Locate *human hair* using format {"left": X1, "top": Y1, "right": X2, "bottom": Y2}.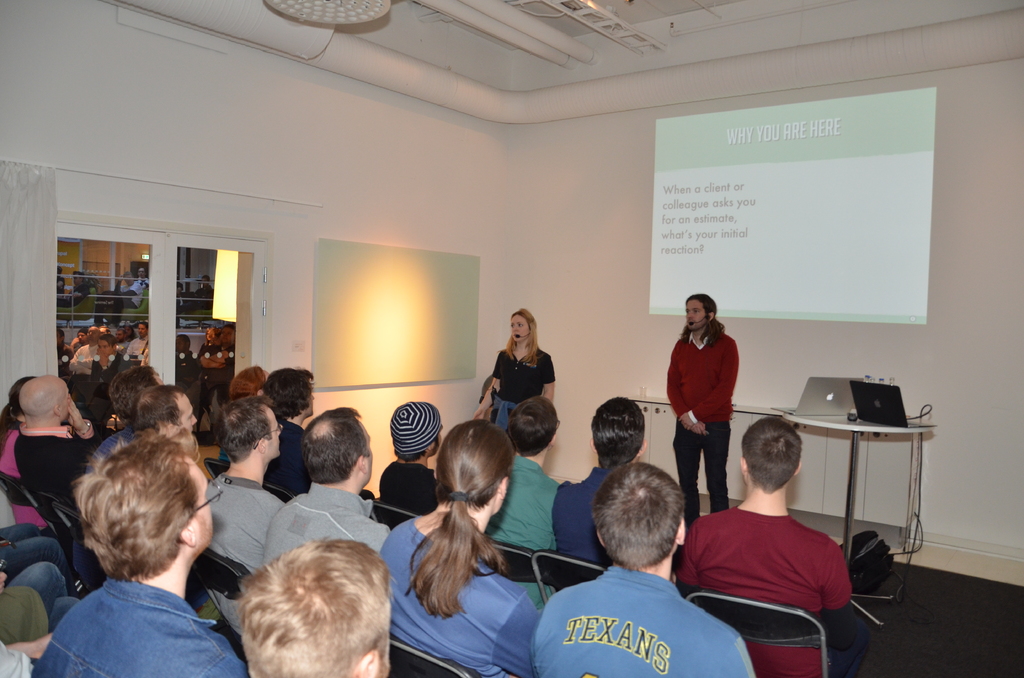
{"left": 113, "top": 353, "right": 162, "bottom": 430}.
